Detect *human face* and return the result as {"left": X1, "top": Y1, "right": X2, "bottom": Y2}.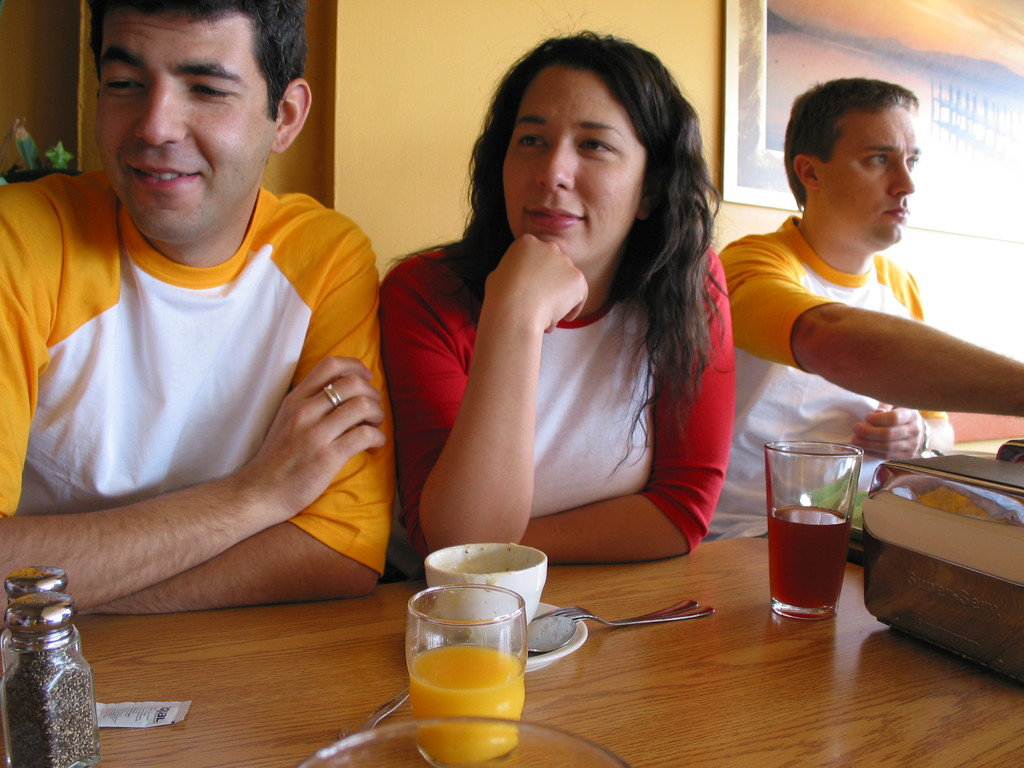
{"left": 97, "top": 16, "right": 275, "bottom": 243}.
